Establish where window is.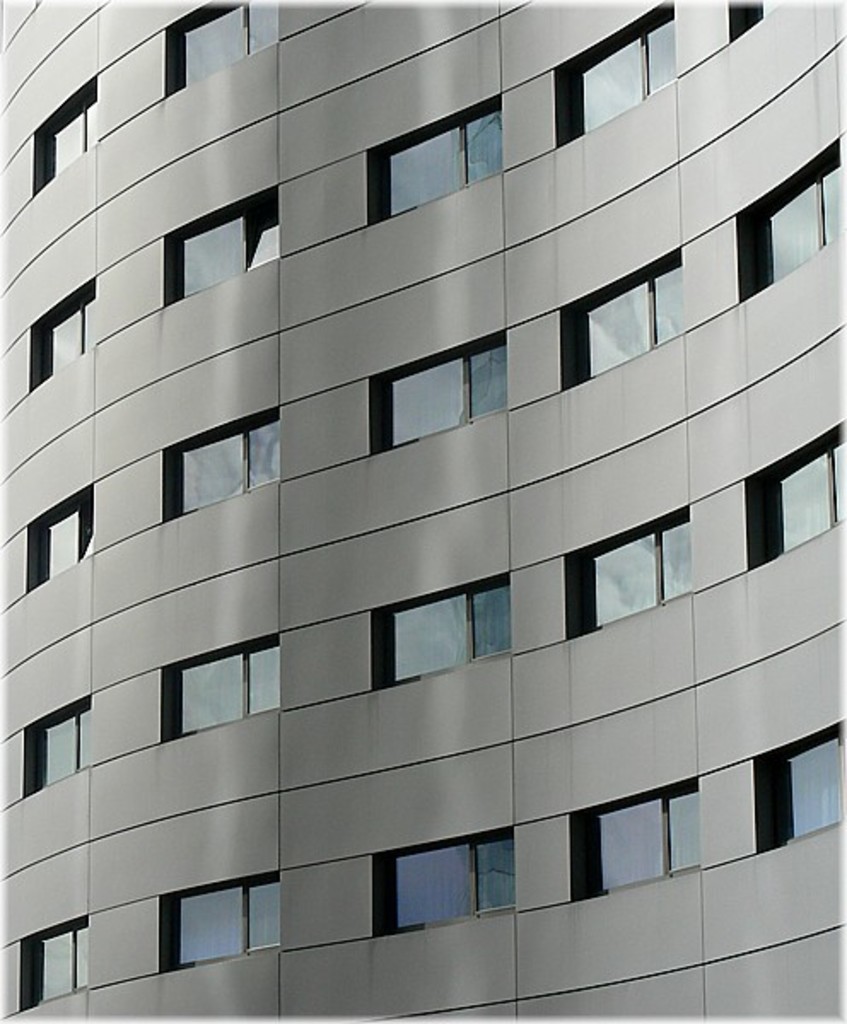
Established at 364,572,505,696.
